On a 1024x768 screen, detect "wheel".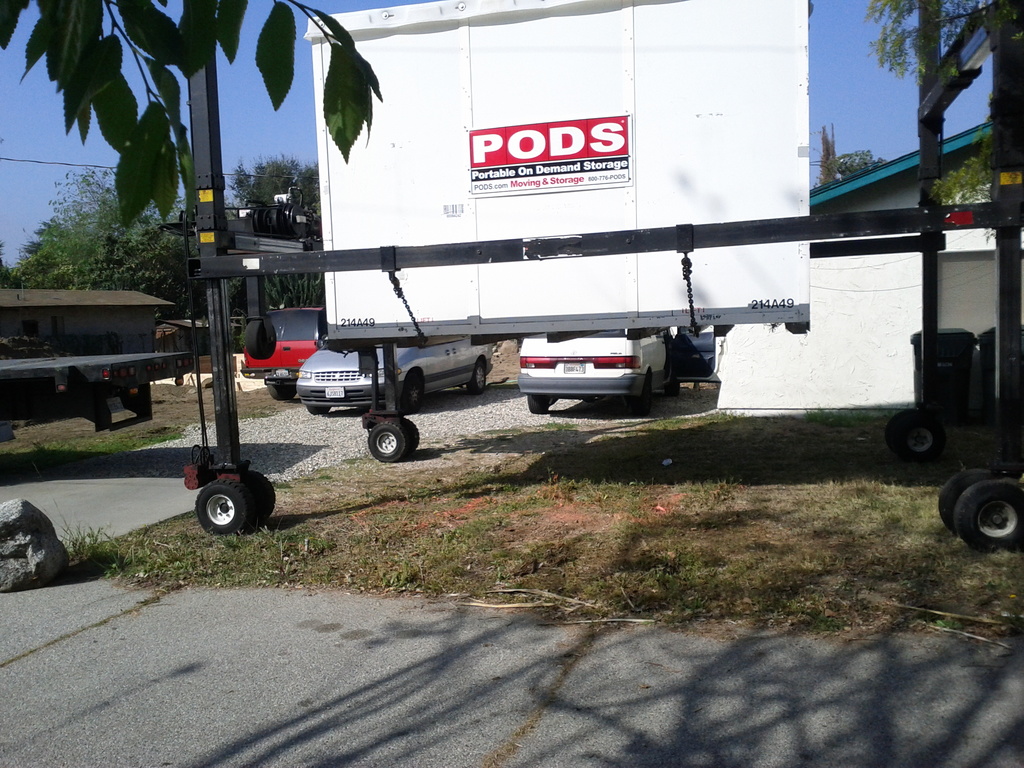
{"x1": 527, "y1": 396, "x2": 550, "y2": 419}.
